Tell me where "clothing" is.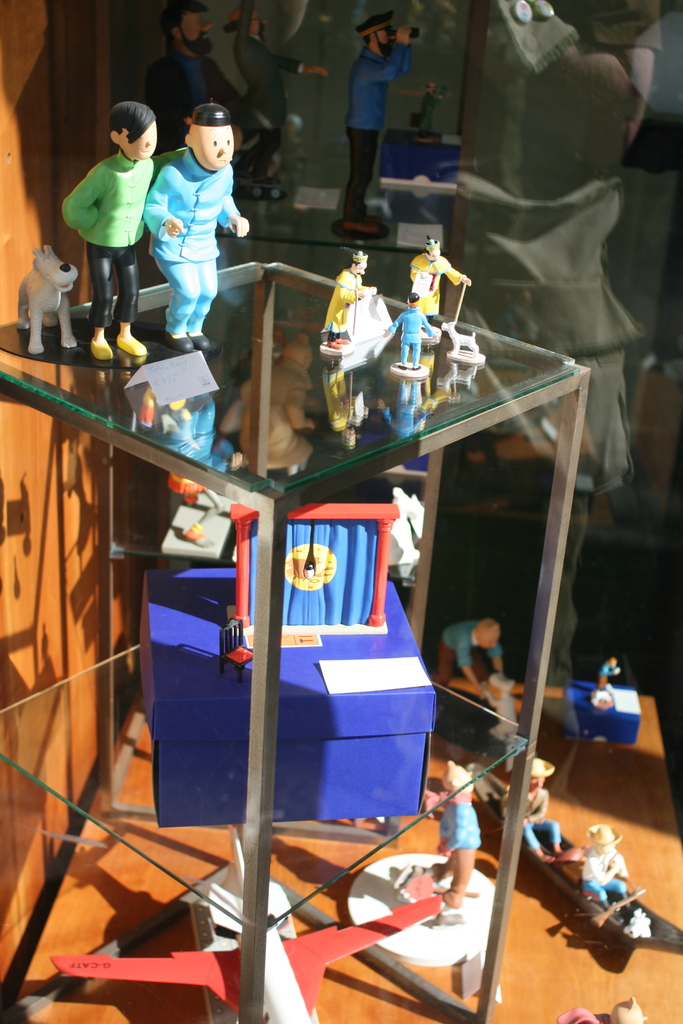
"clothing" is at BBox(431, 618, 504, 688).
